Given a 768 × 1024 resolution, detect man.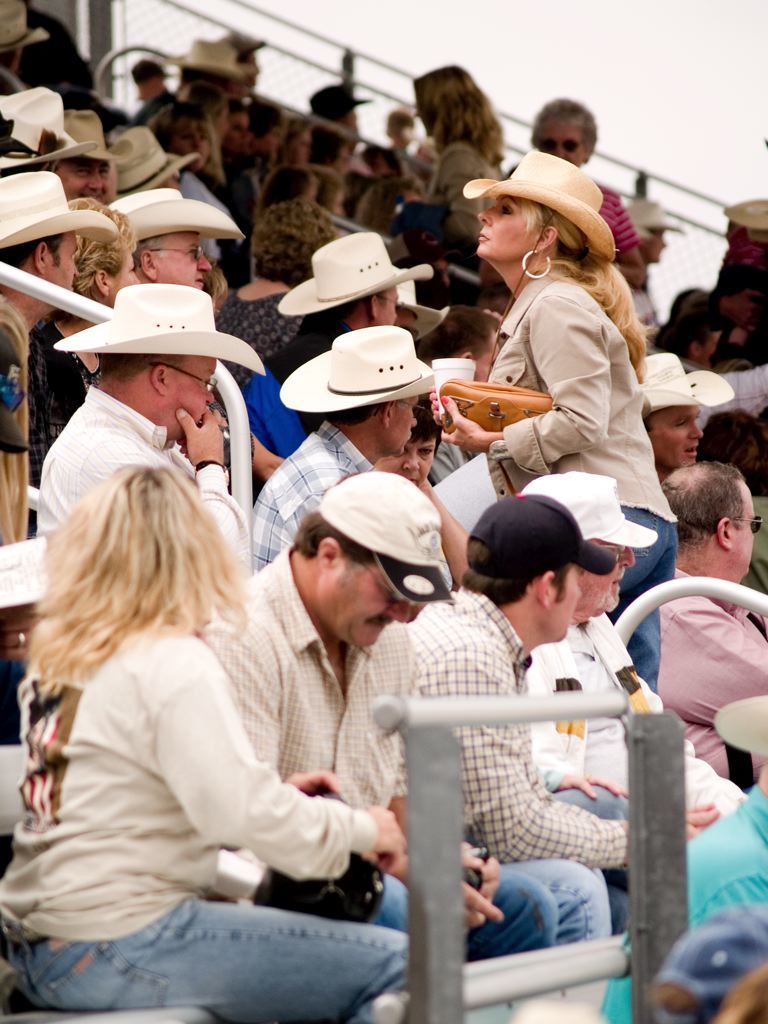
crop(249, 337, 456, 545).
